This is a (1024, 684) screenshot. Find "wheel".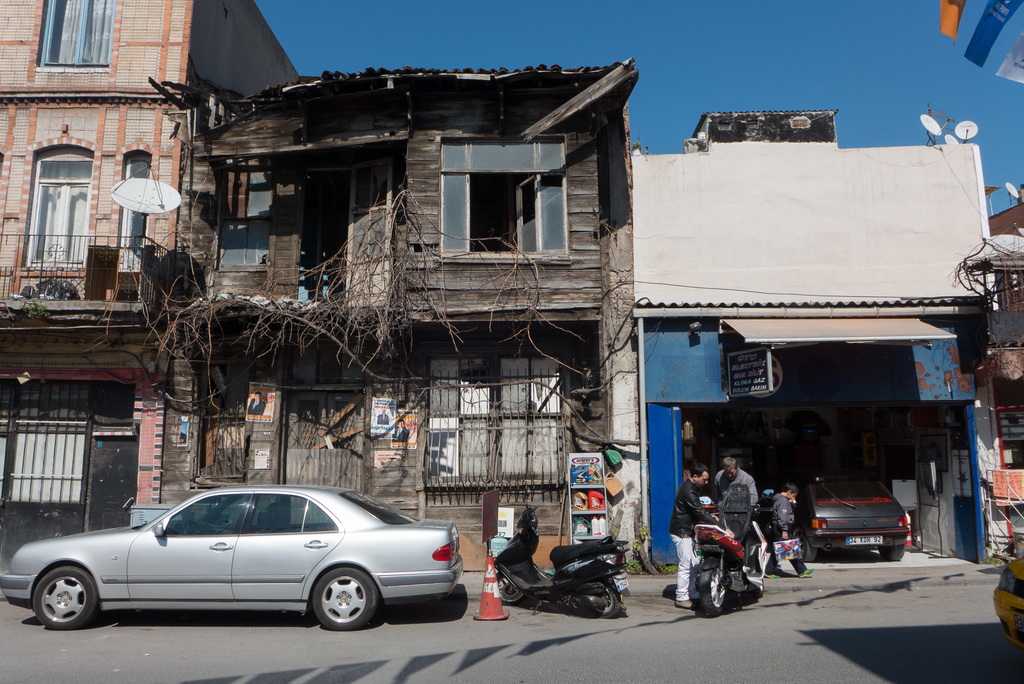
Bounding box: bbox=(588, 583, 621, 619).
